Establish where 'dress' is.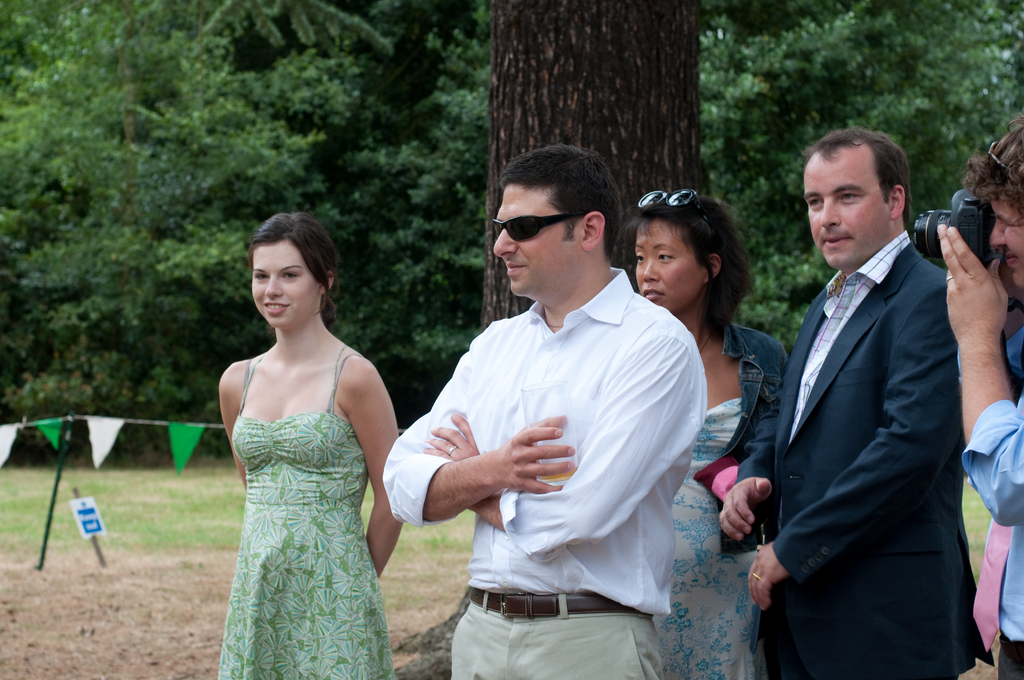
Established at bbox=(652, 398, 771, 679).
